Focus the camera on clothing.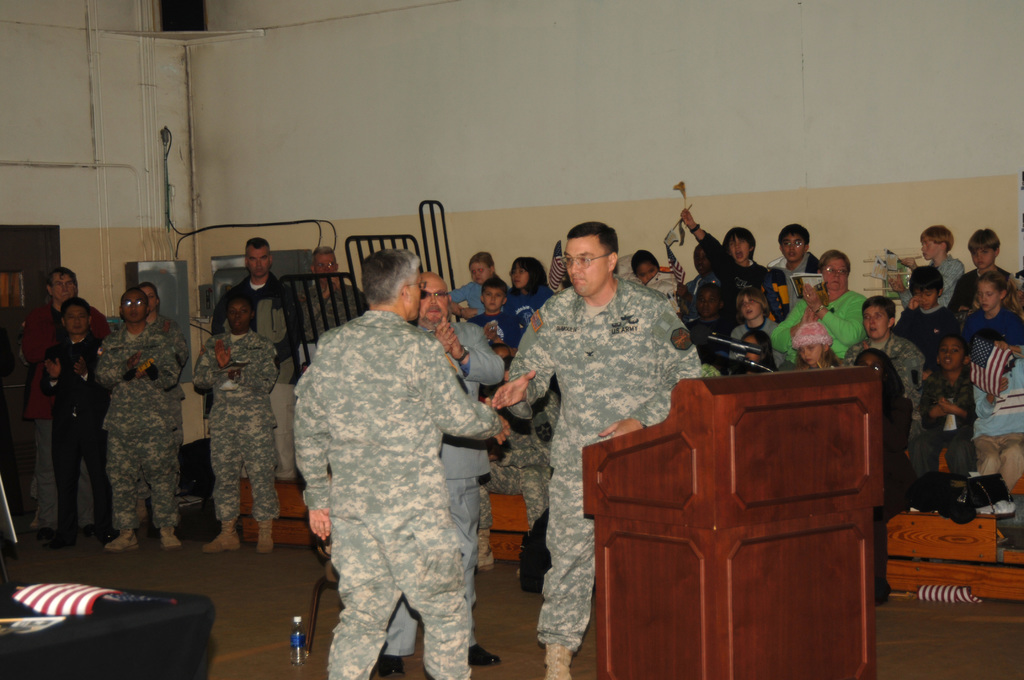
Focus region: [161, 307, 186, 362].
